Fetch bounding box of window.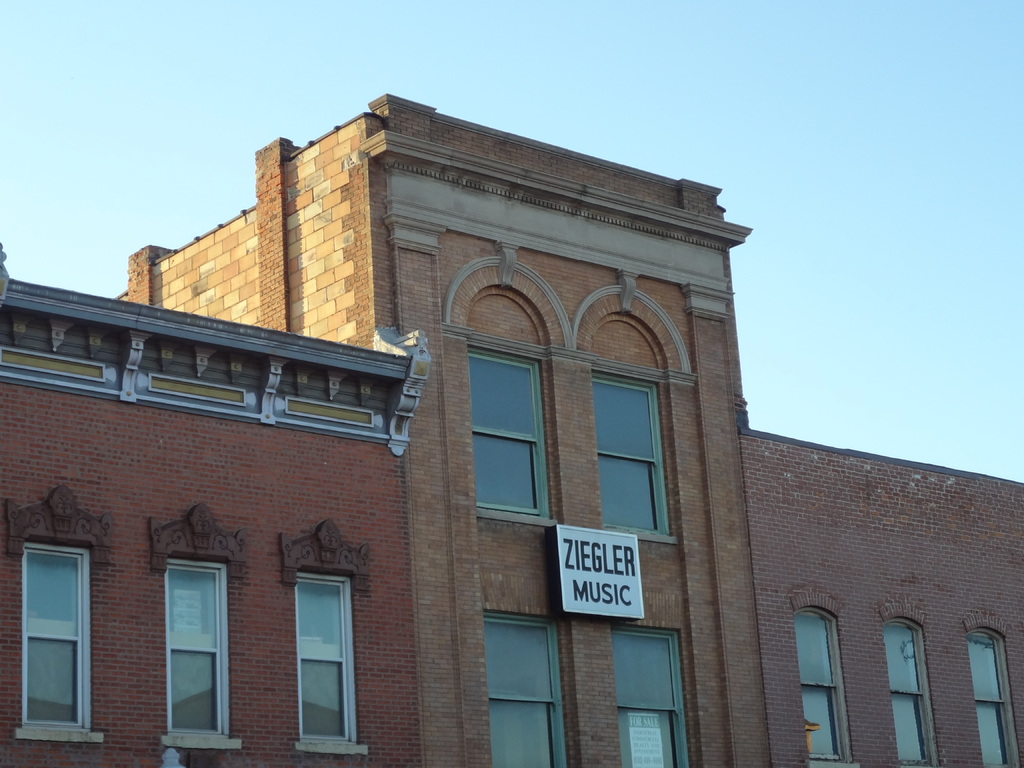
Bbox: box(601, 616, 700, 767).
